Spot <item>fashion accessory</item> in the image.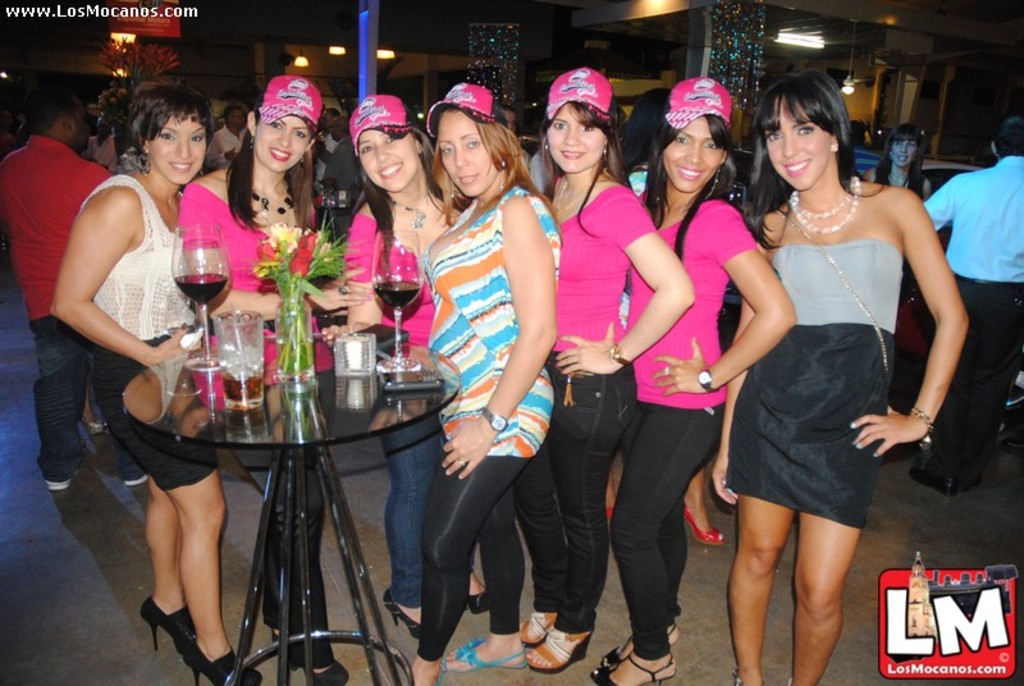
<item>fashion accessory</item> found at bbox=[910, 468, 954, 494].
